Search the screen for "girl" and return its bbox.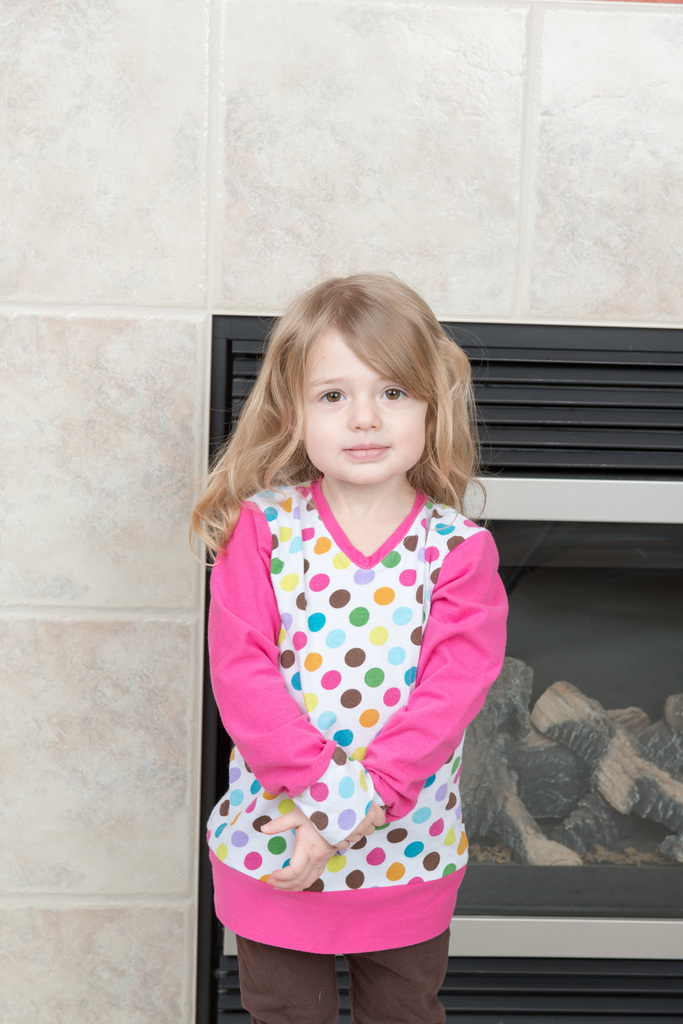
Found: 185:271:511:1023.
